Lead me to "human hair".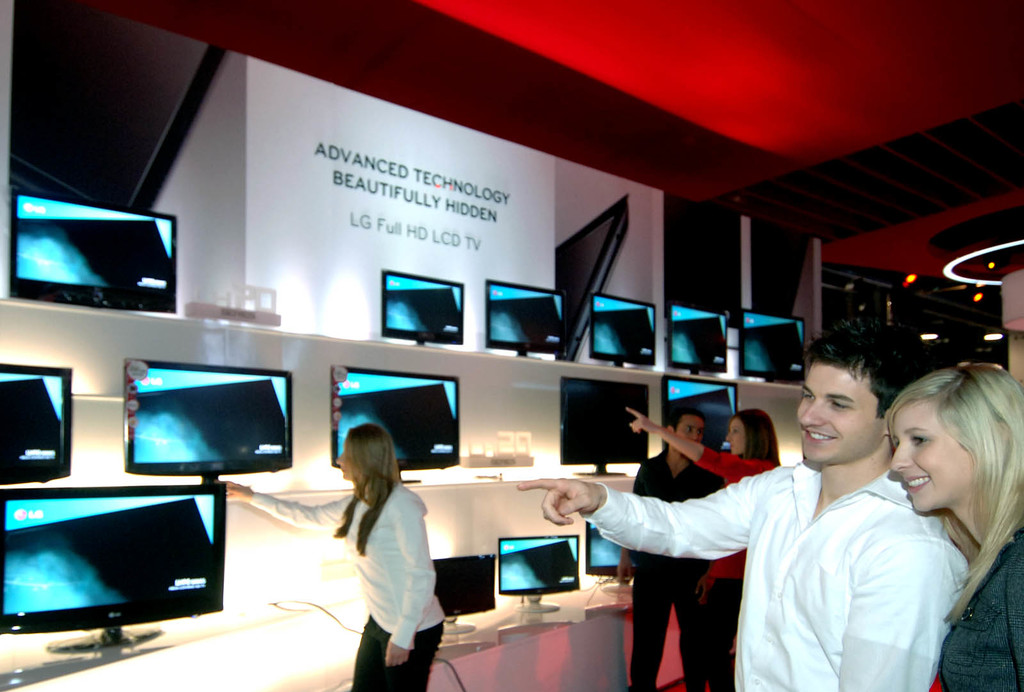
Lead to locate(332, 421, 402, 554).
